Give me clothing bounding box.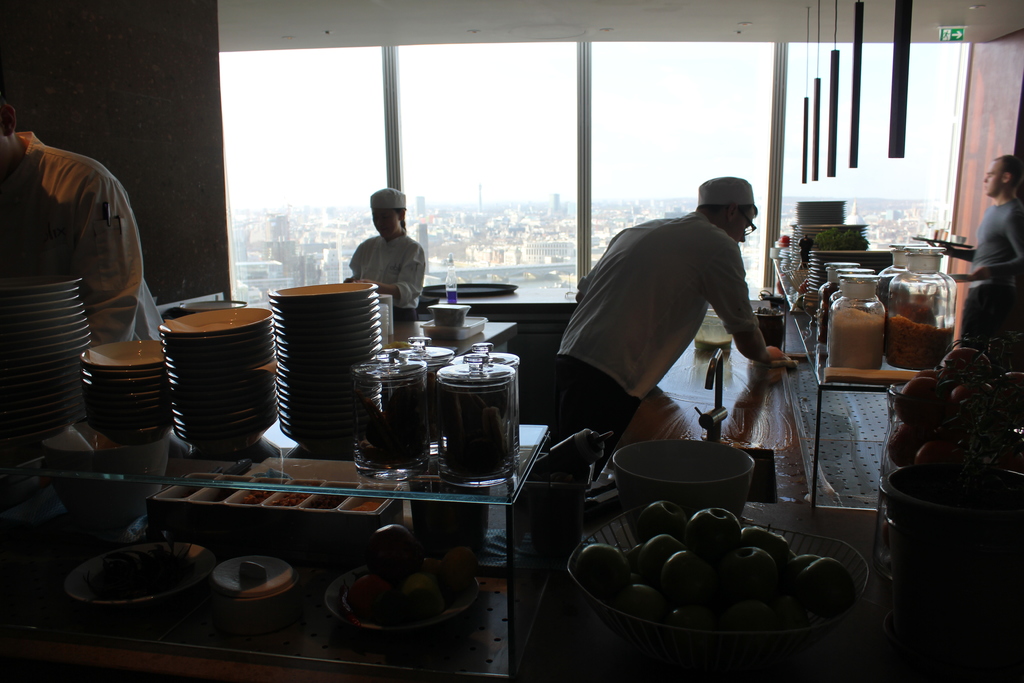
<bbox>561, 165, 806, 473</bbox>.
